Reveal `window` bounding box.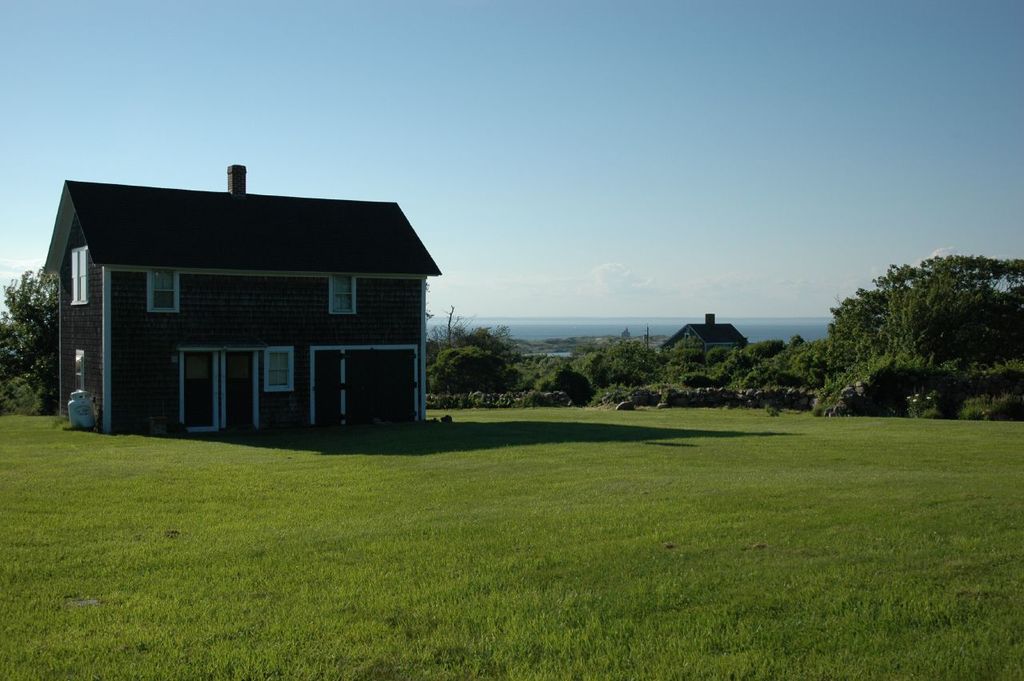
Revealed: left=328, top=278, right=359, bottom=322.
